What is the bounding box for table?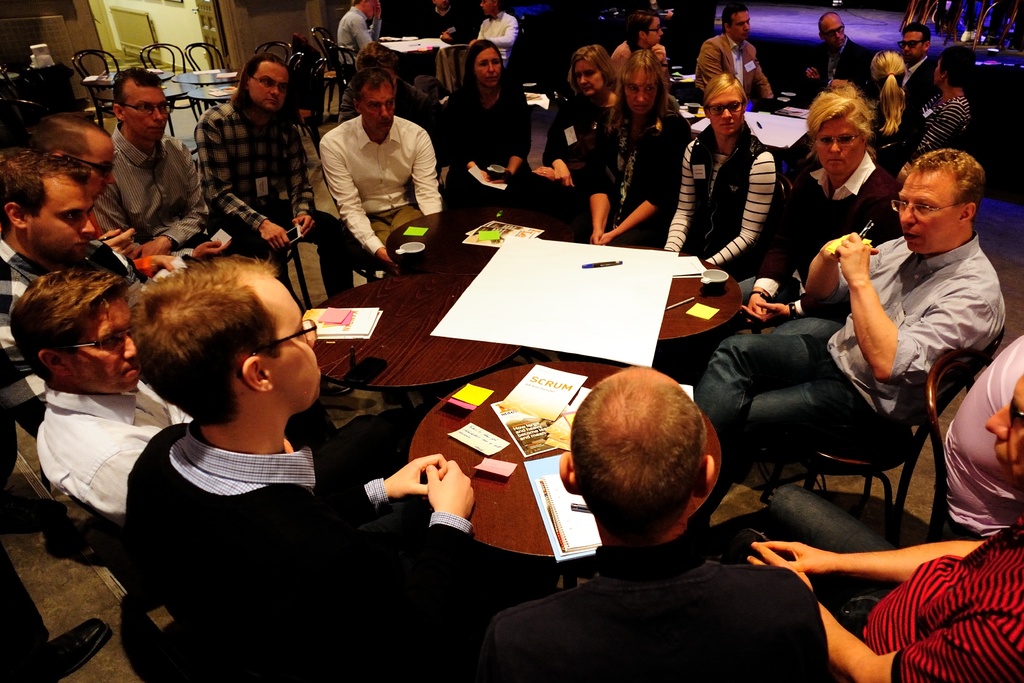
bbox(314, 265, 529, 395).
